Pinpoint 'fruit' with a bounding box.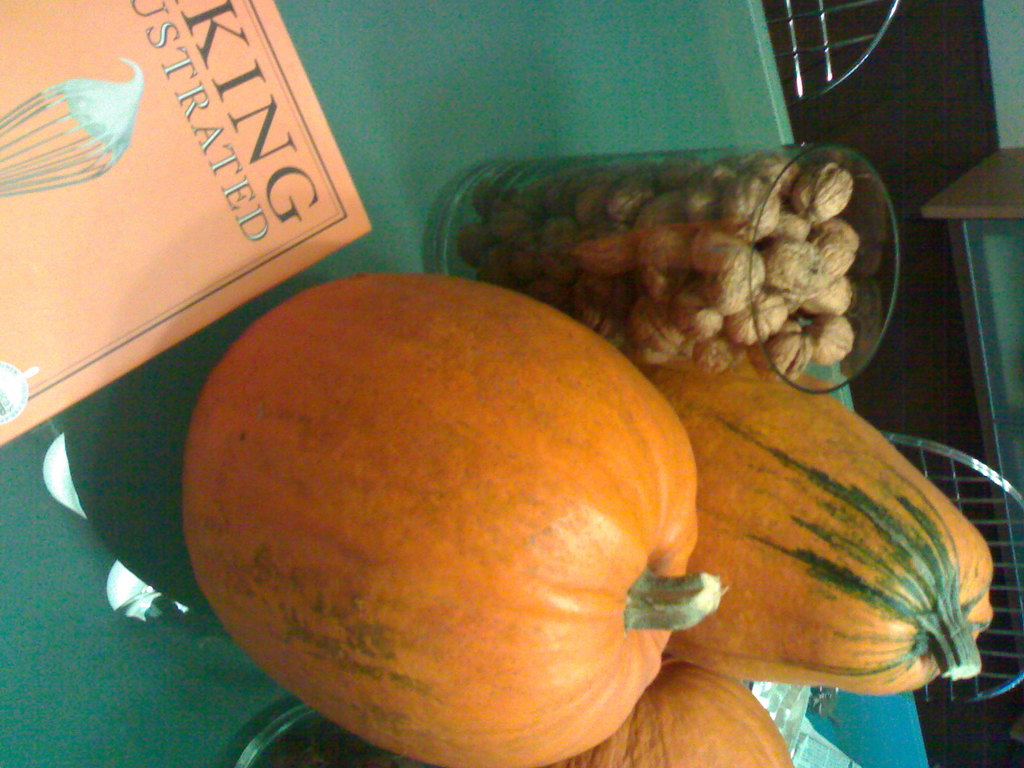
<region>550, 672, 792, 767</region>.
